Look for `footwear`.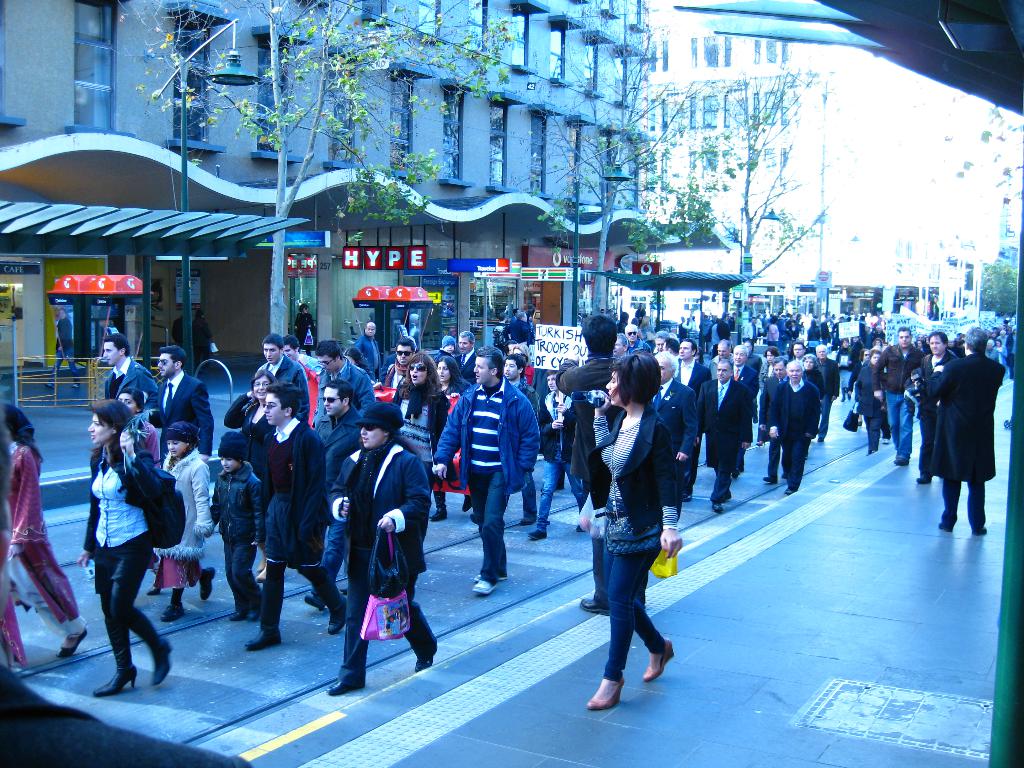
Found: bbox(243, 620, 276, 644).
